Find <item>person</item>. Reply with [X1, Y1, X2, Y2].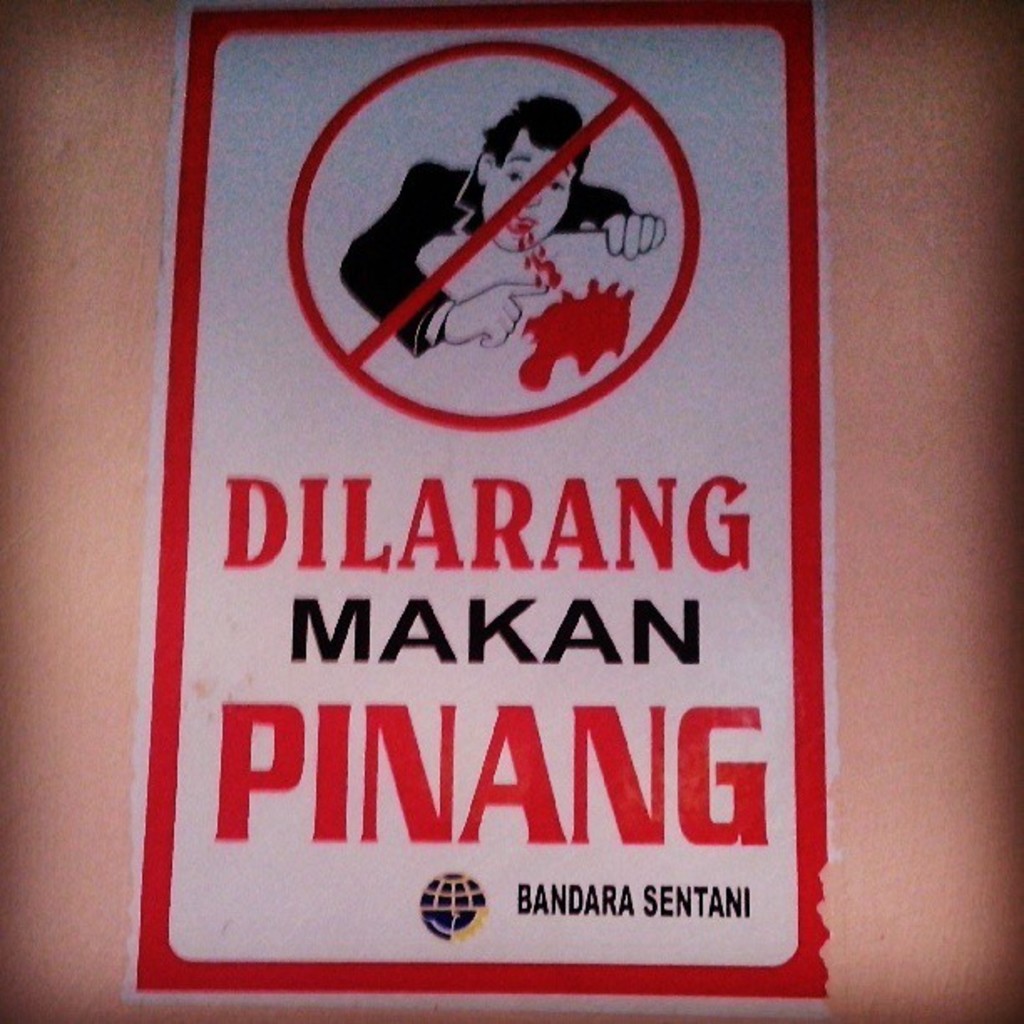
[336, 90, 664, 348].
